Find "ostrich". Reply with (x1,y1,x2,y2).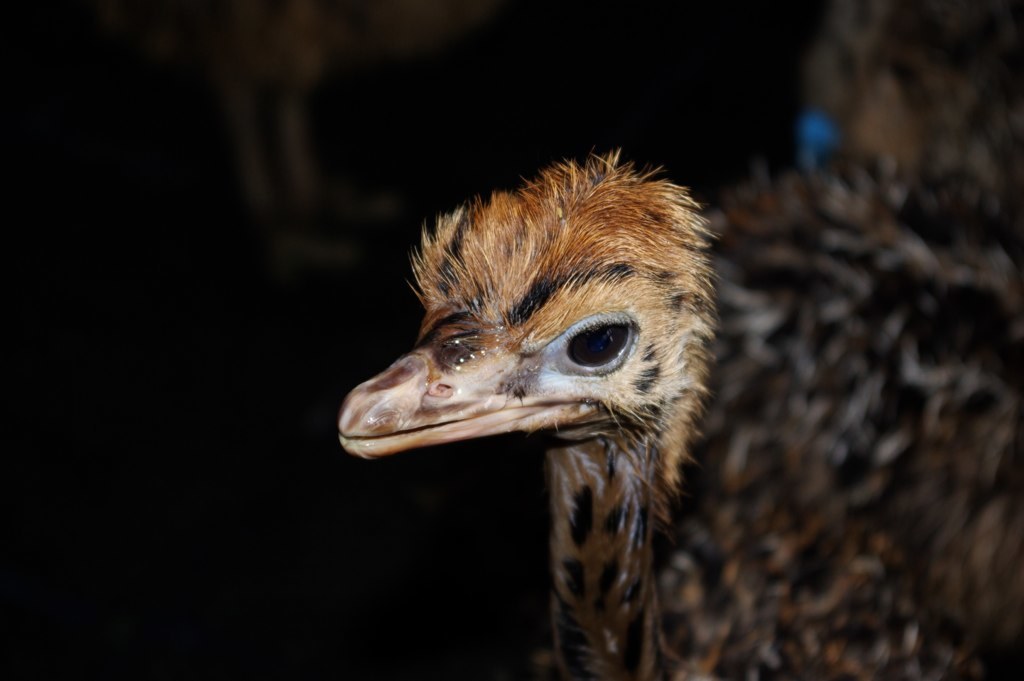
(331,0,1023,680).
